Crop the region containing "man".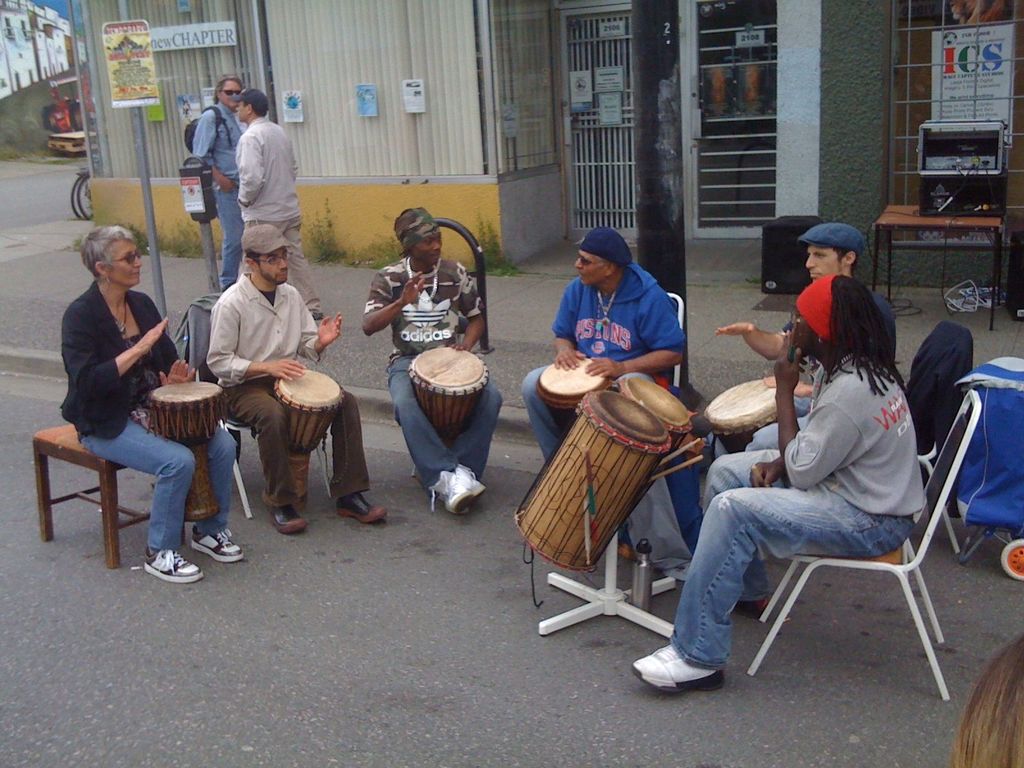
Crop region: left=187, top=73, right=245, bottom=282.
